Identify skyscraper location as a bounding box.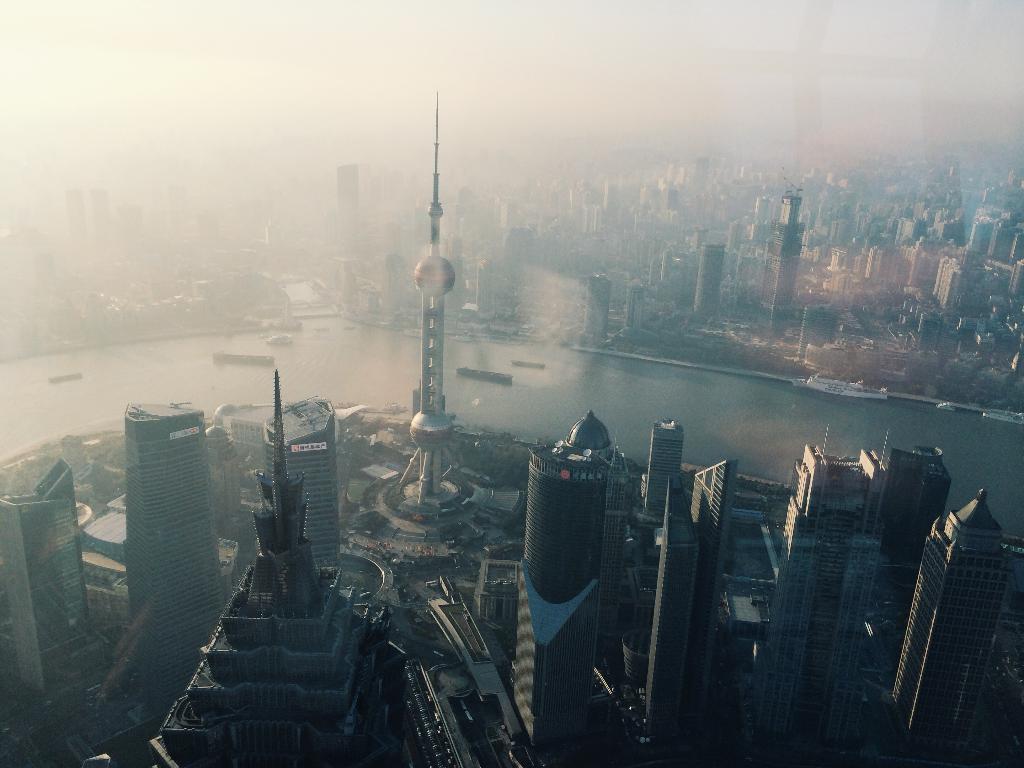
Rect(0, 454, 109, 682).
